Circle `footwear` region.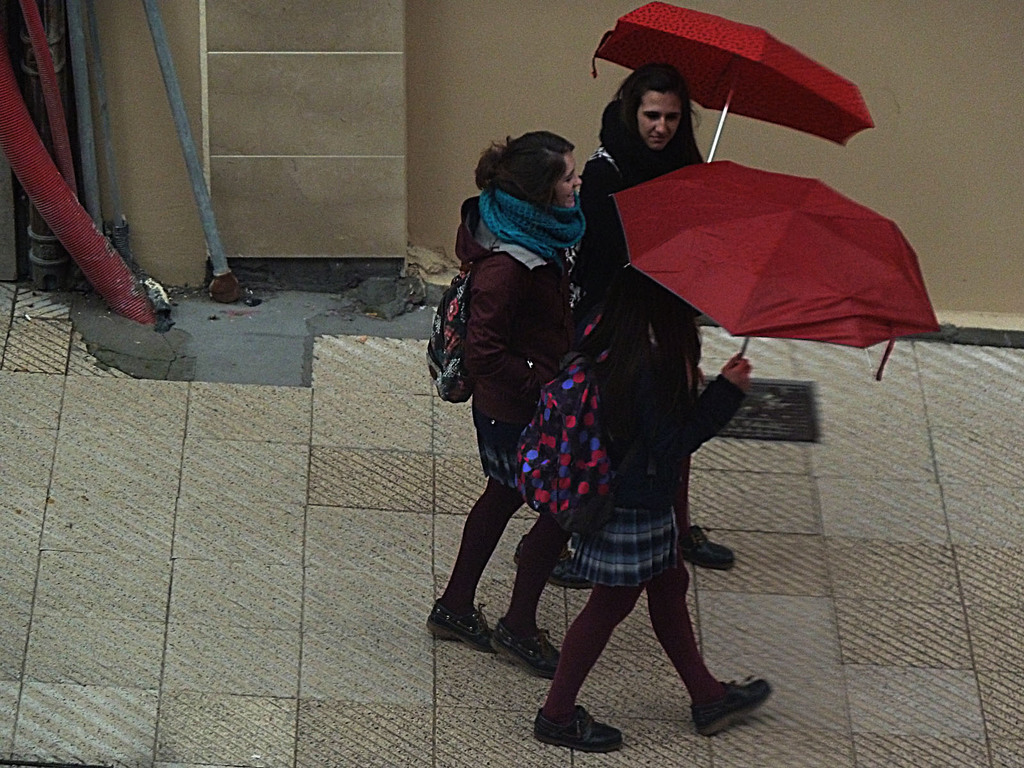
Region: 488:616:559:675.
